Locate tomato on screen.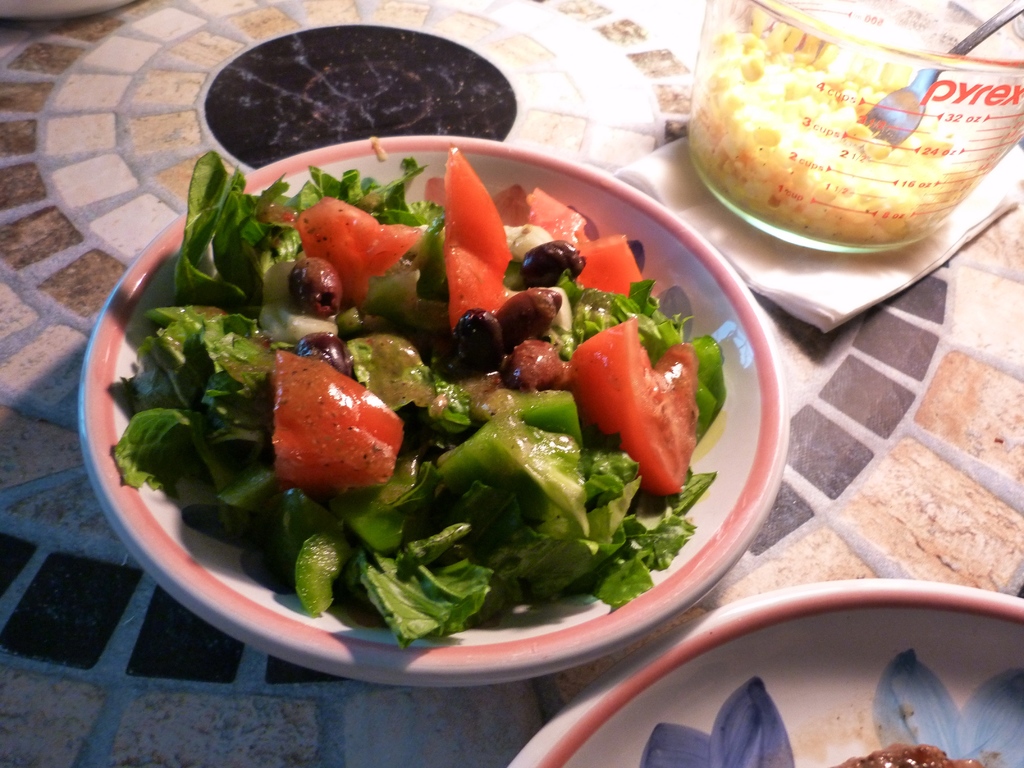
On screen at <region>531, 185, 646, 295</region>.
